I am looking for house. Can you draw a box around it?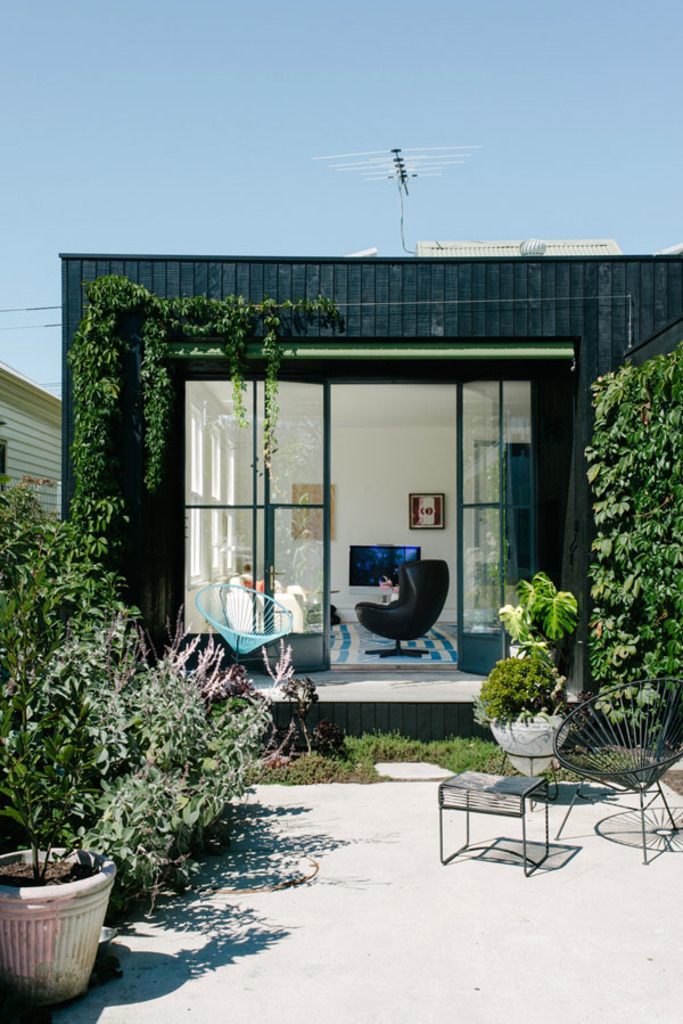
Sure, the bounding box is pyautogui.locateOnScreen(0, 382, 63, 690).
